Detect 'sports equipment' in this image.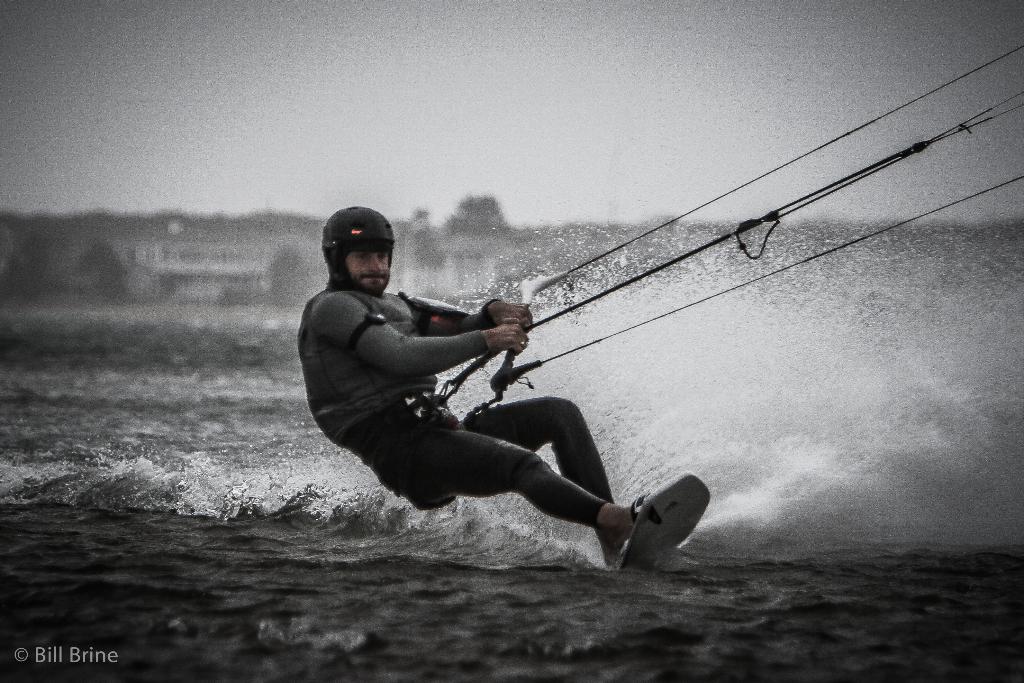
Detection: Rect(618, 472, 711, 568).
